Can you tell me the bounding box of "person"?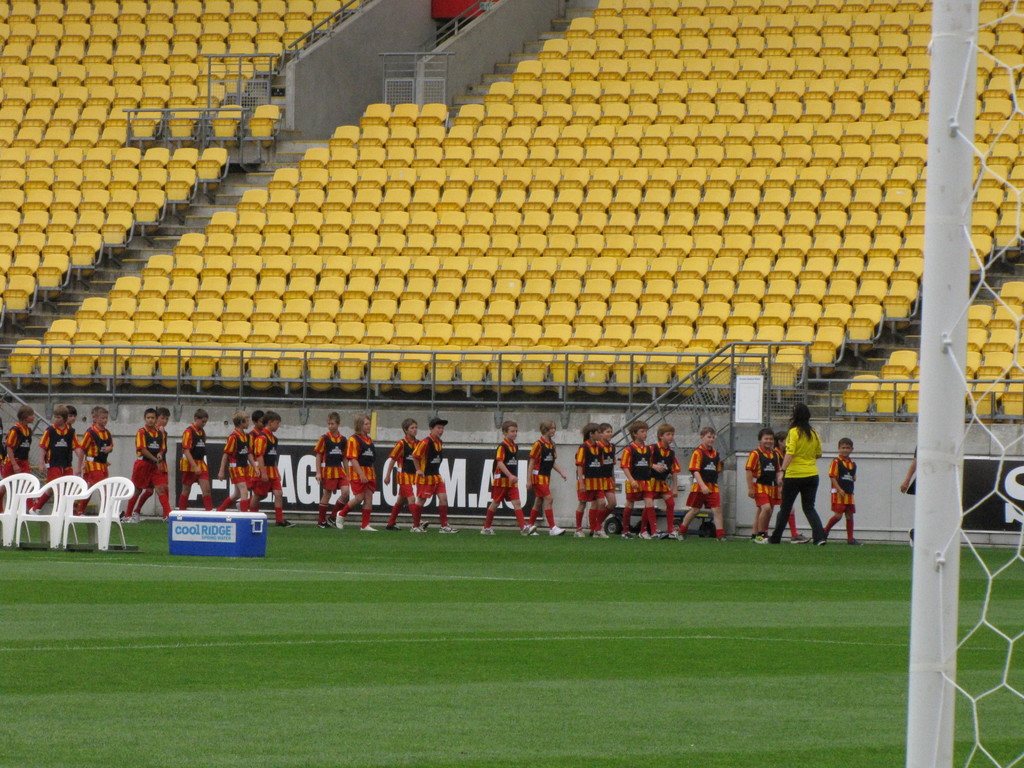
(left=616, top=423, right=665, bottom=542).
